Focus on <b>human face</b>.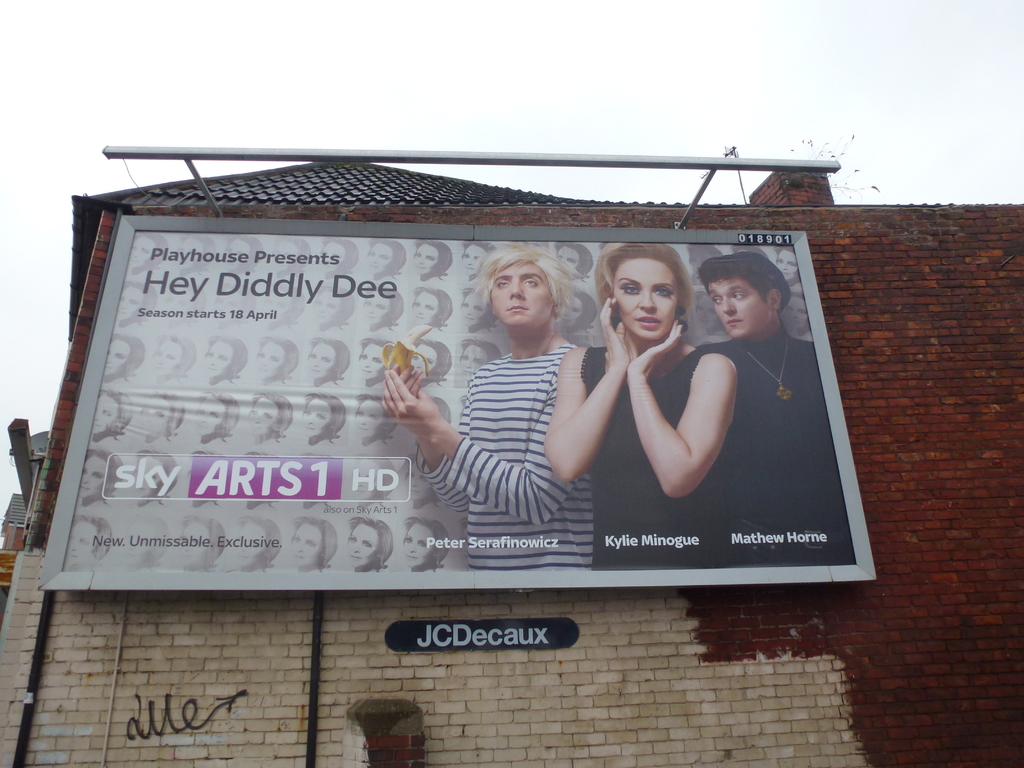
Focused at (561,246,588,262).
